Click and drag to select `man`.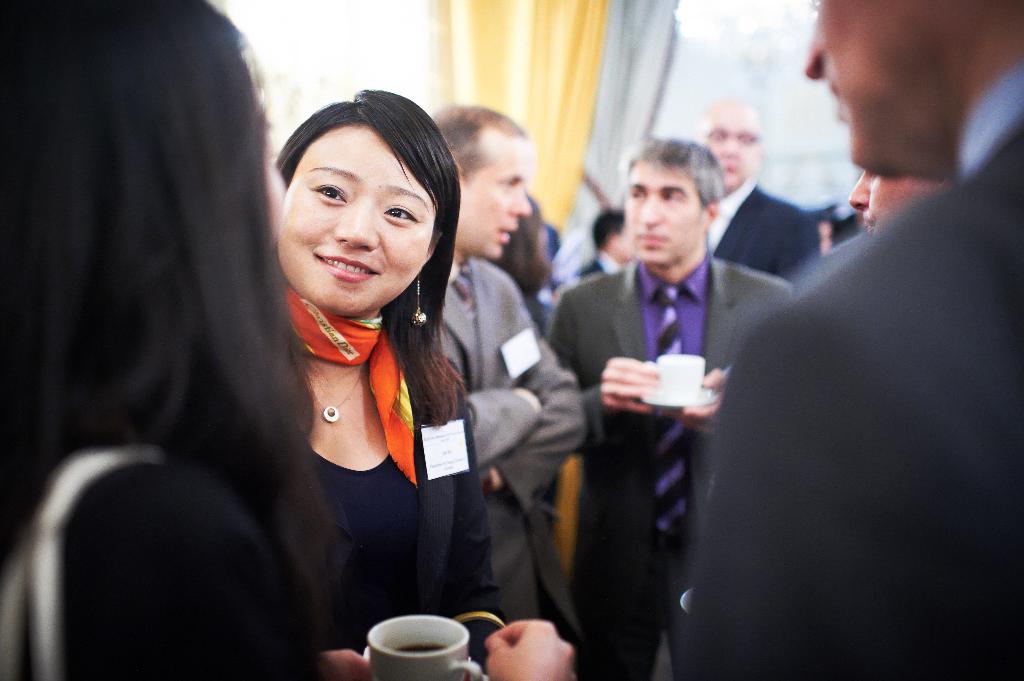
Selection: {"x1": 708, "y1": 102, "x2": 824, "y2": 282}.
